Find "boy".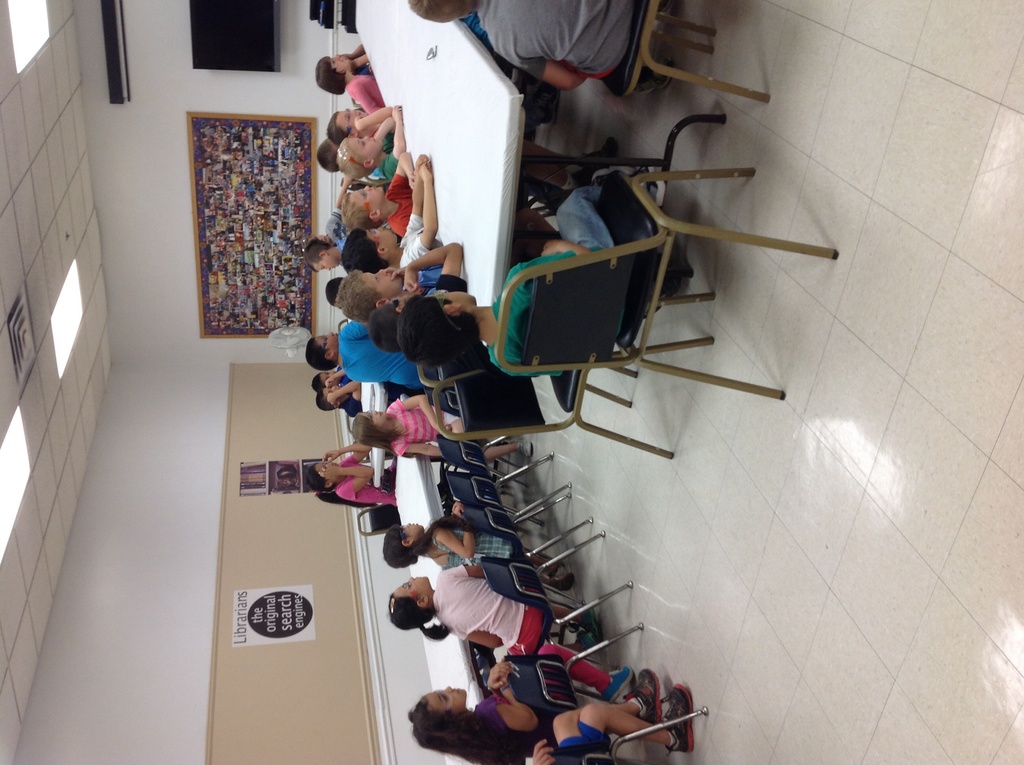
337:244:470:319.
